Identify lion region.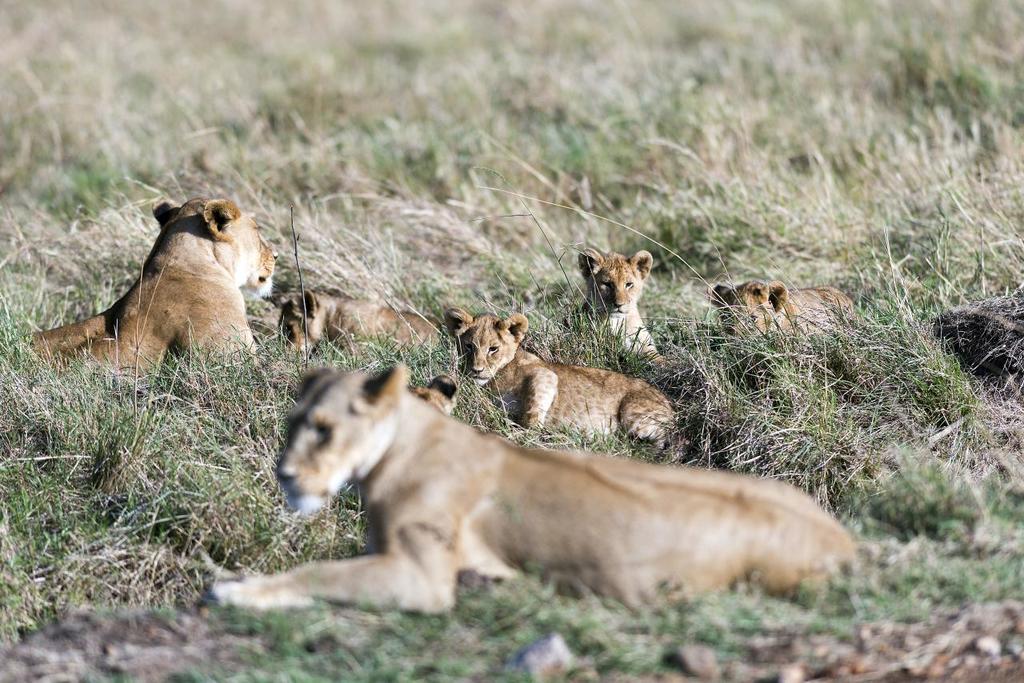
Region: x1=560, y1=252, x2=661, y2=357.
